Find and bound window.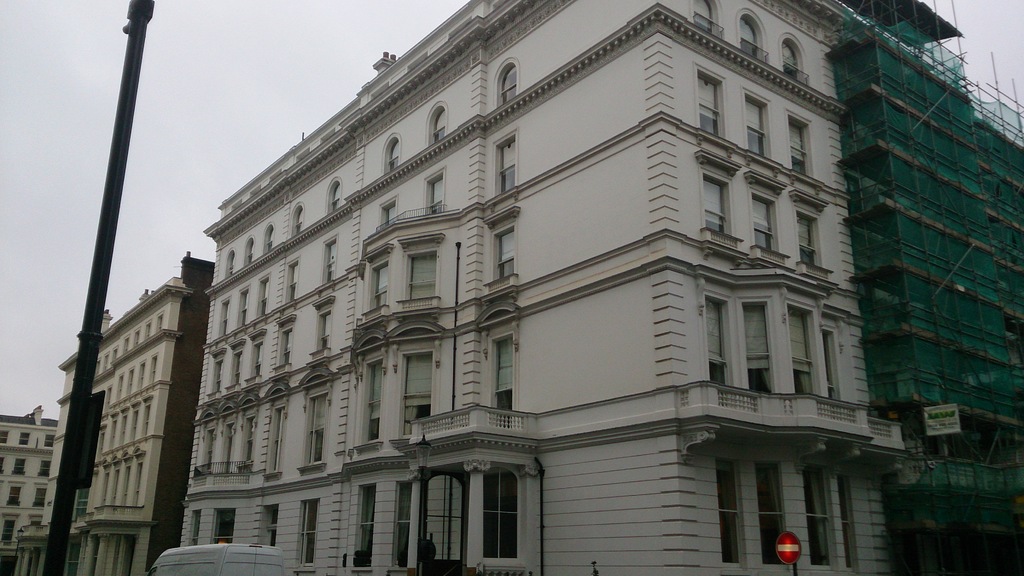
Bound: [483,472,522,563].
